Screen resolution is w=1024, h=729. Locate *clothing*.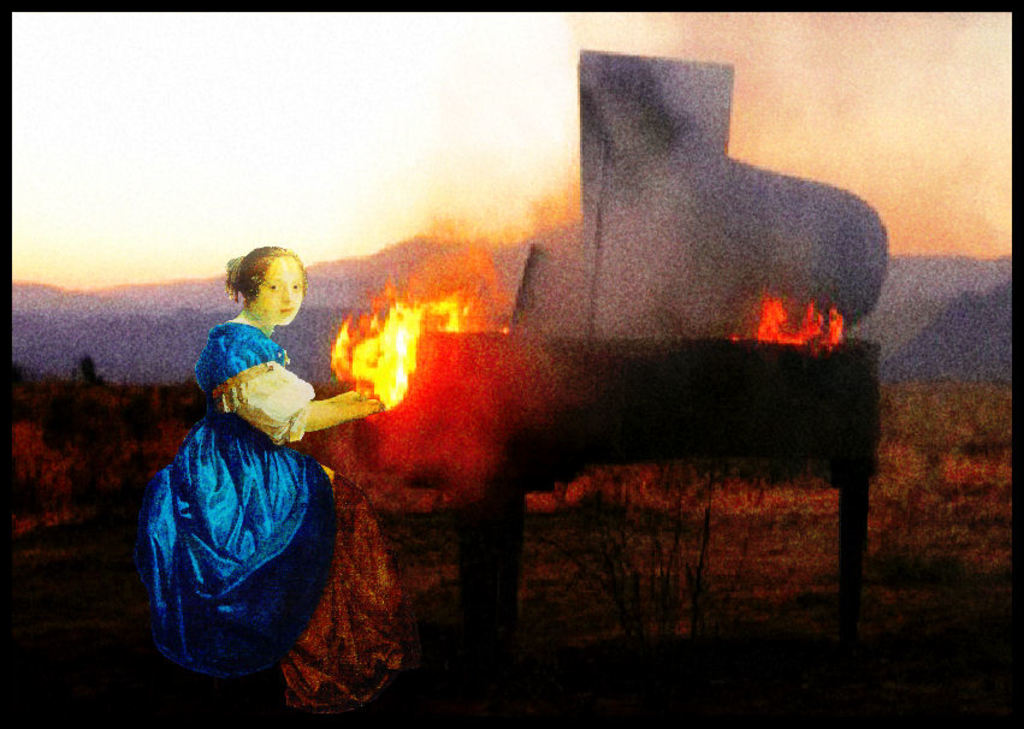
detection(137, 300, 365, 721).
